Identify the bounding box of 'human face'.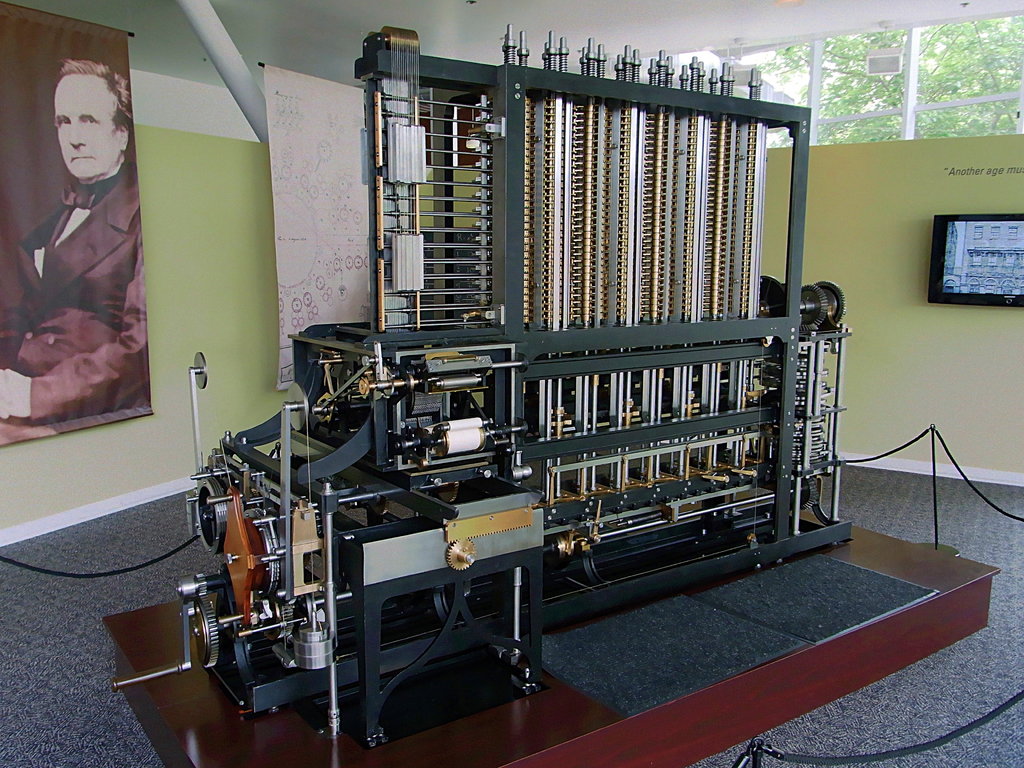
Rect(49, 76, 117, 179).
